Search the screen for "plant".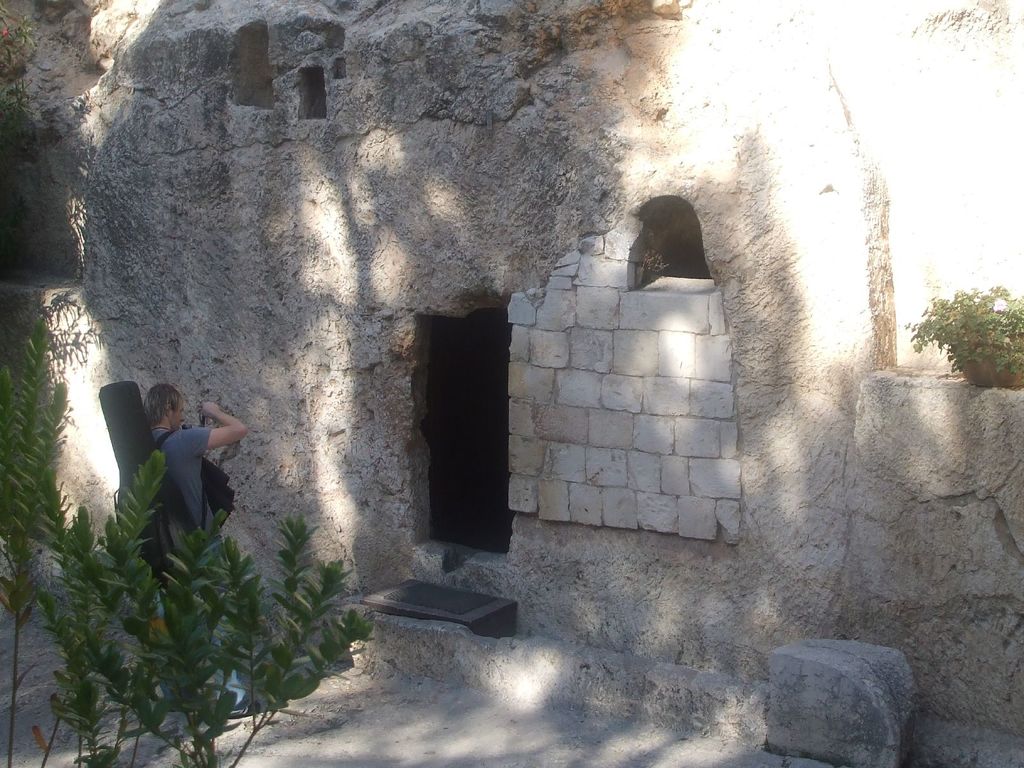
Found at x1=10, y1=438, x2=390, y2=745.
